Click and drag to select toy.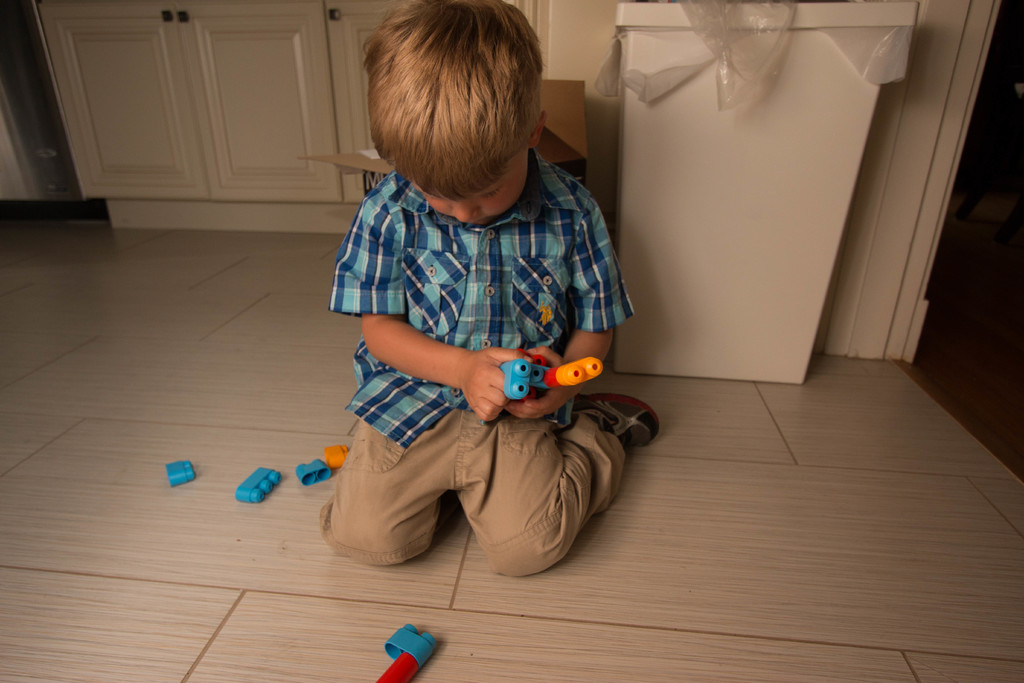
Selection: x1=297 y1=447 x2=346 y2=490.
